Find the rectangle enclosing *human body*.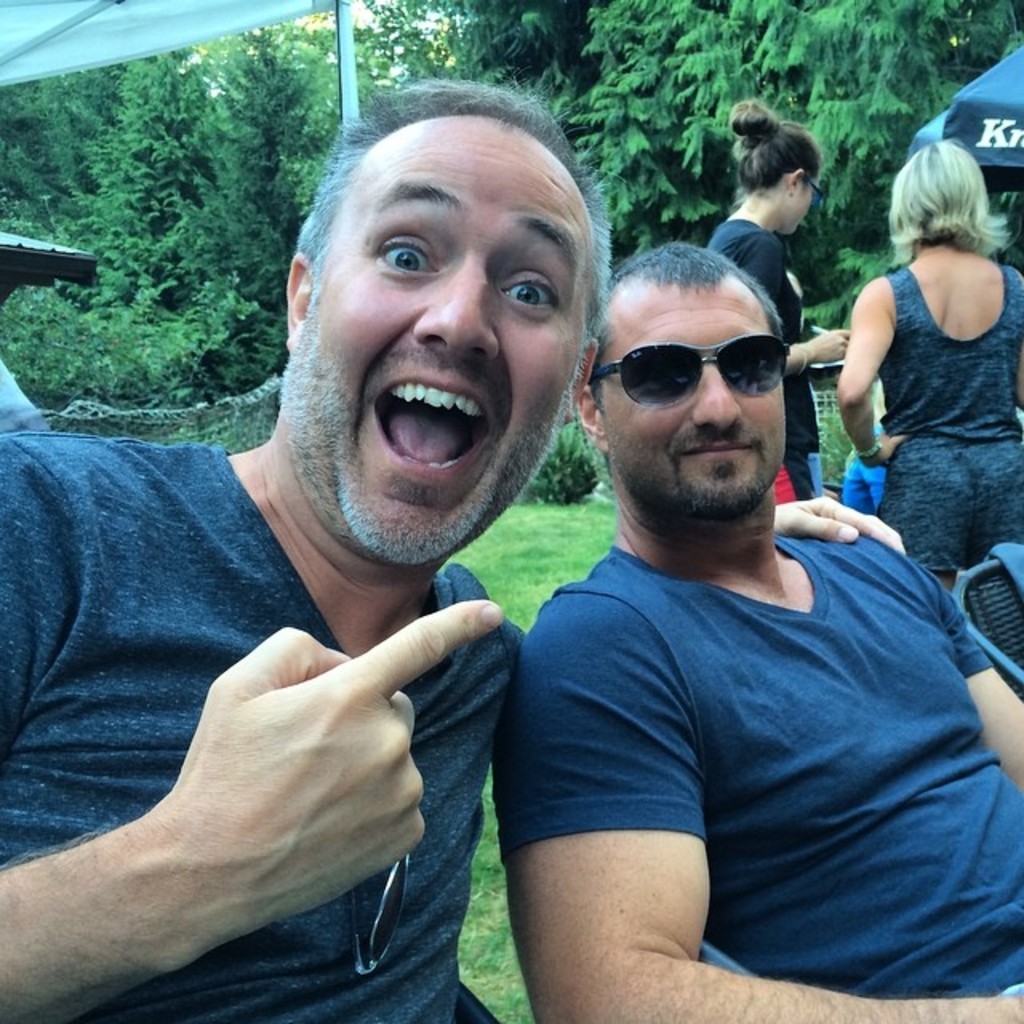
region(848, 118, 1019, 558).
